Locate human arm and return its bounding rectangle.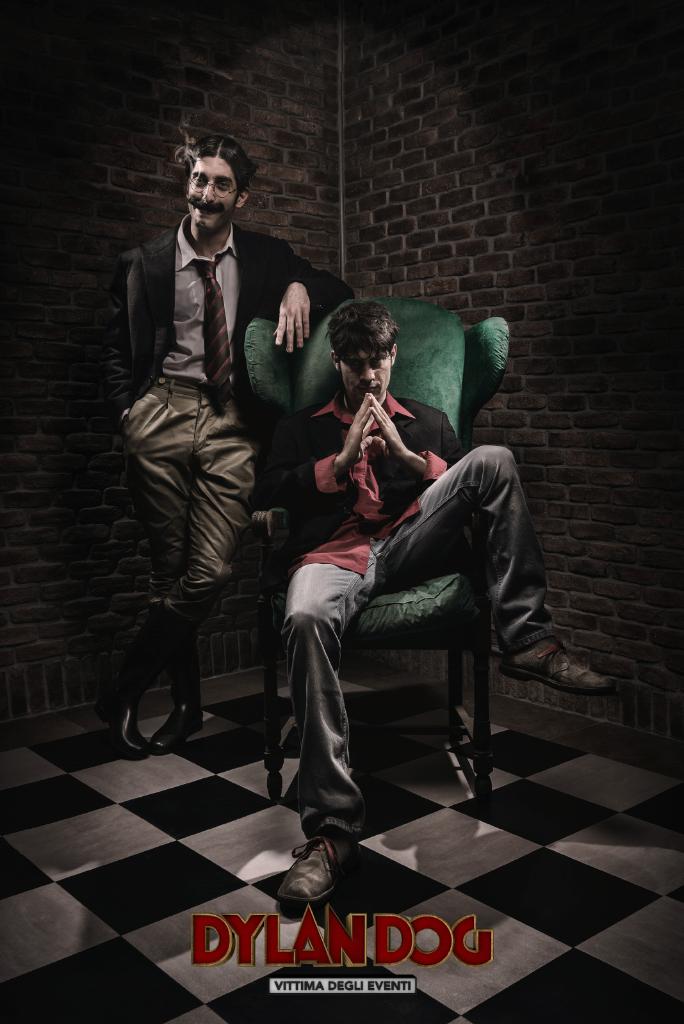
crop(113, 250, 174, 393).
